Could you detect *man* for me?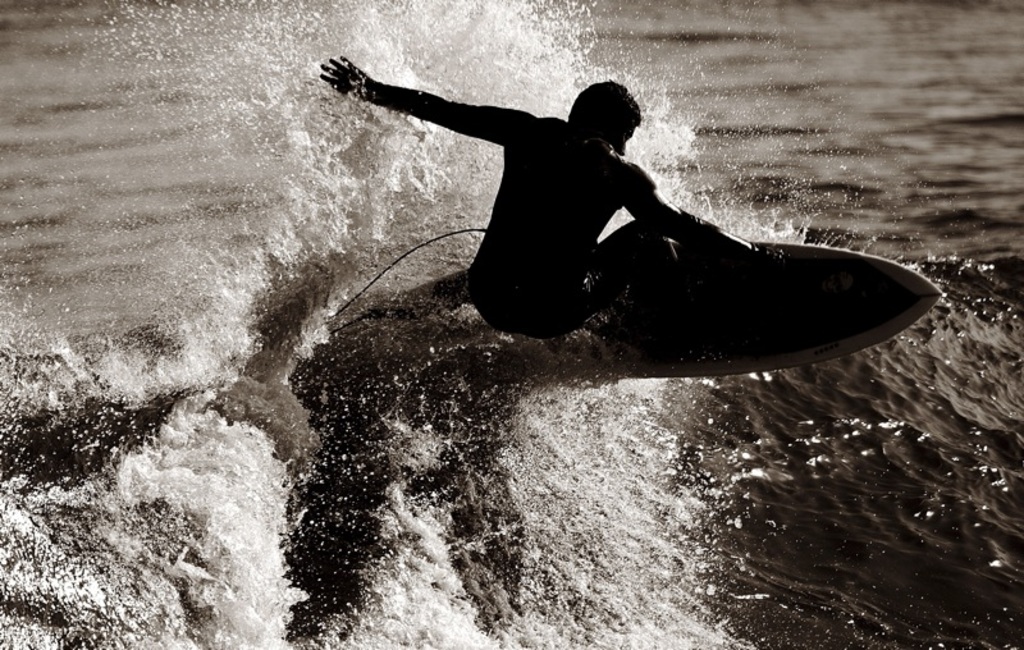
Detection result: (x1=371, y1=64, x2=841, y2=365).
